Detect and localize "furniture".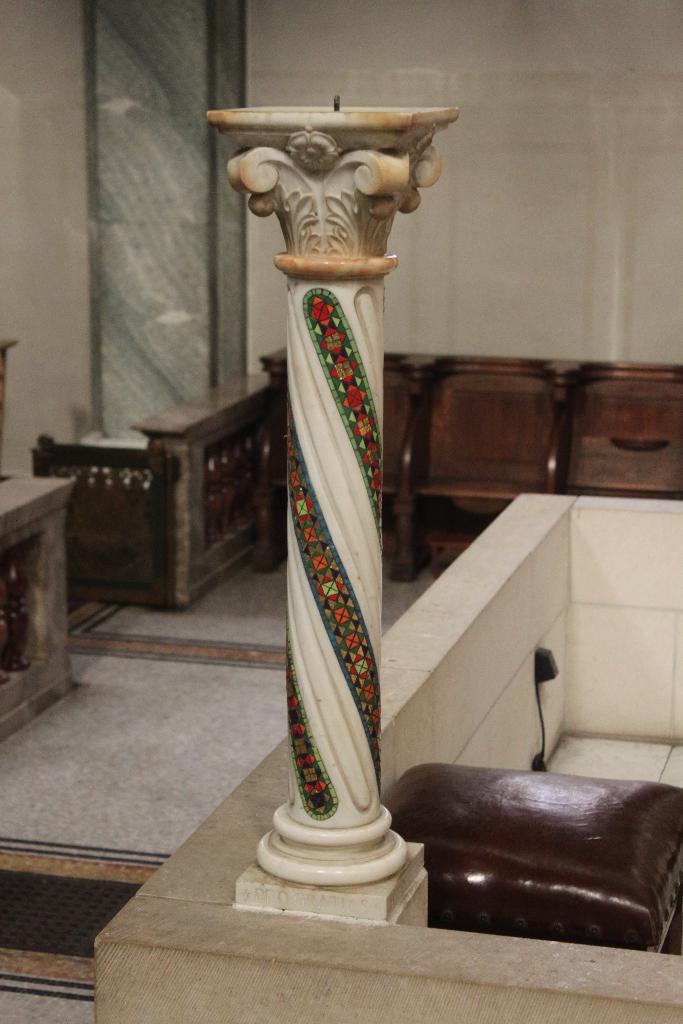
Localized at 258 357 423 573.
